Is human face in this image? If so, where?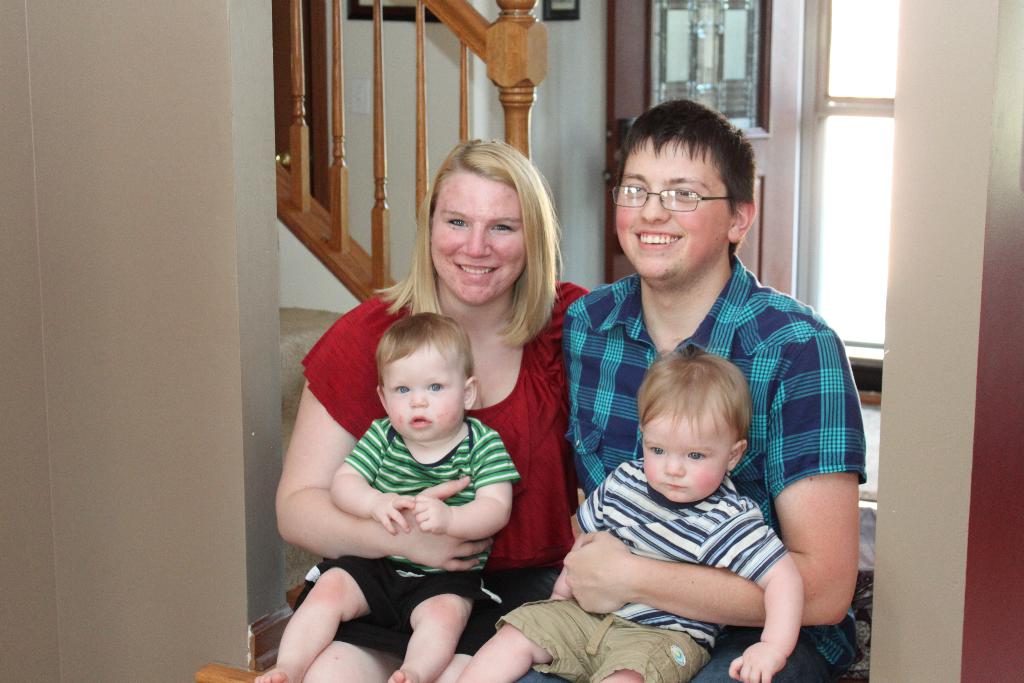
Yes, at [614,135,730,283].
